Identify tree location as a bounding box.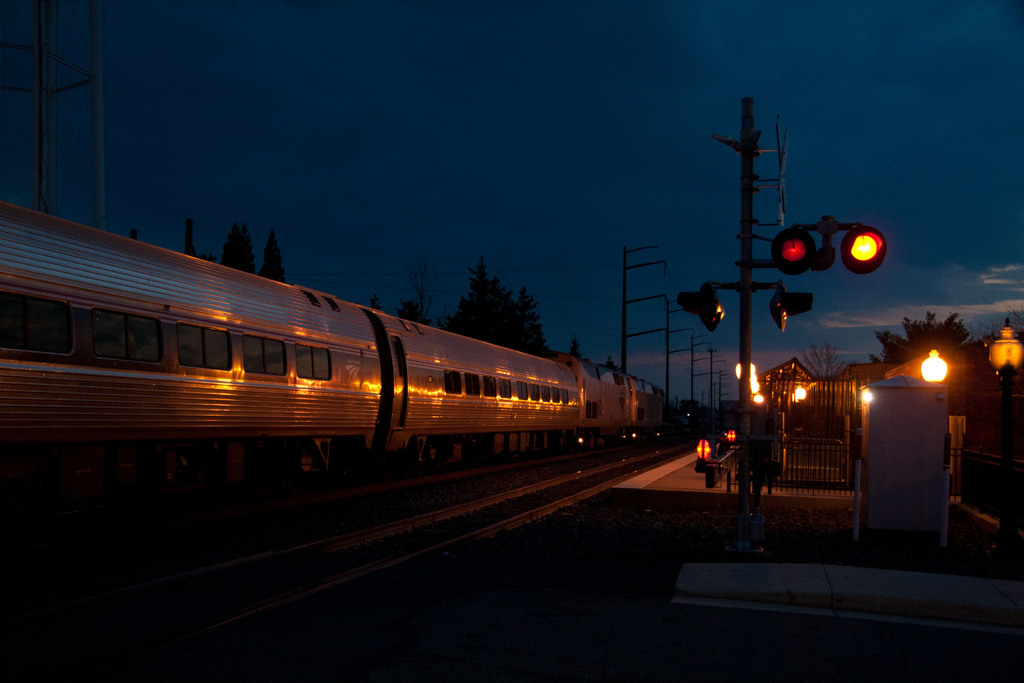
[left=432, top=246, right=546, bottom=356].
